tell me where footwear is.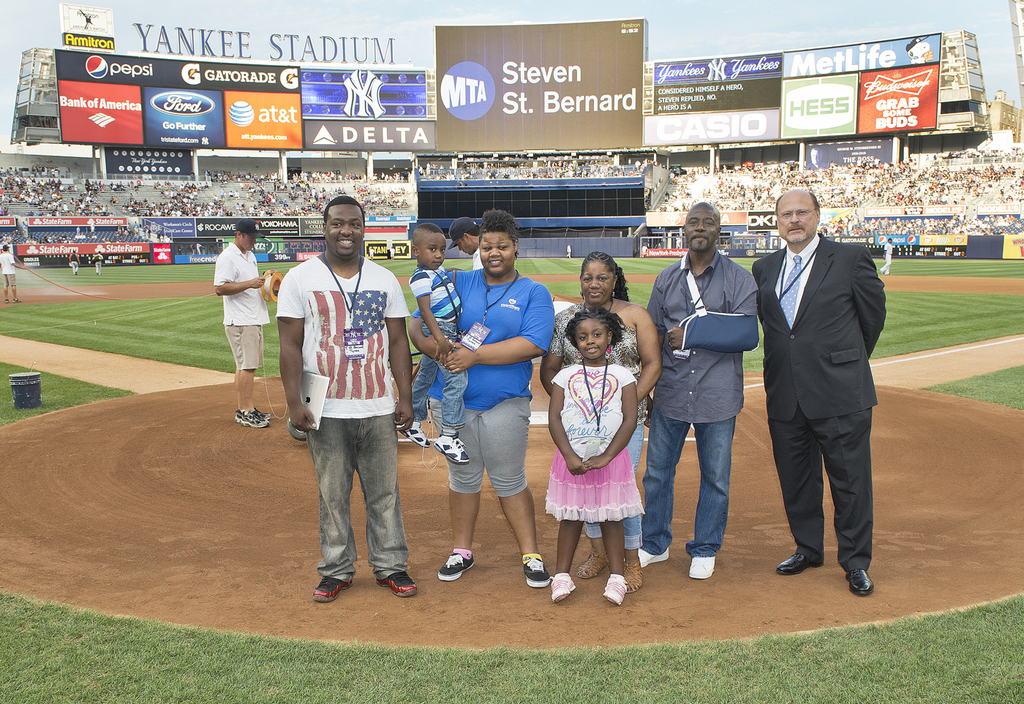
footwear is at l=383, t=572, r=421, b=594.
